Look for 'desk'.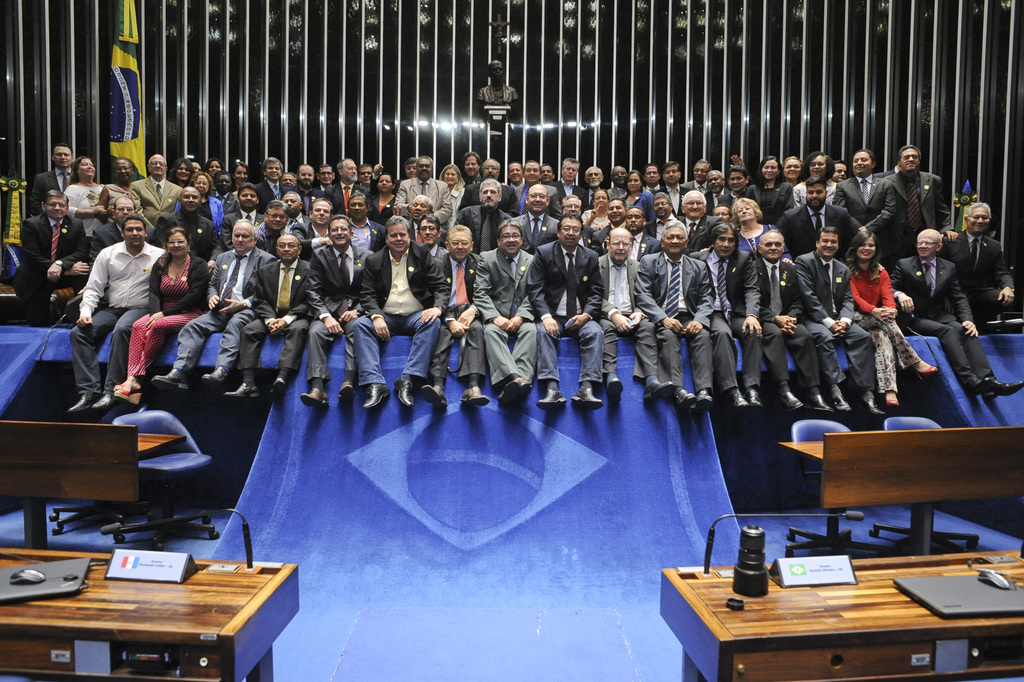
Found: x1=13, y1=531, x2=283, y2=681.
